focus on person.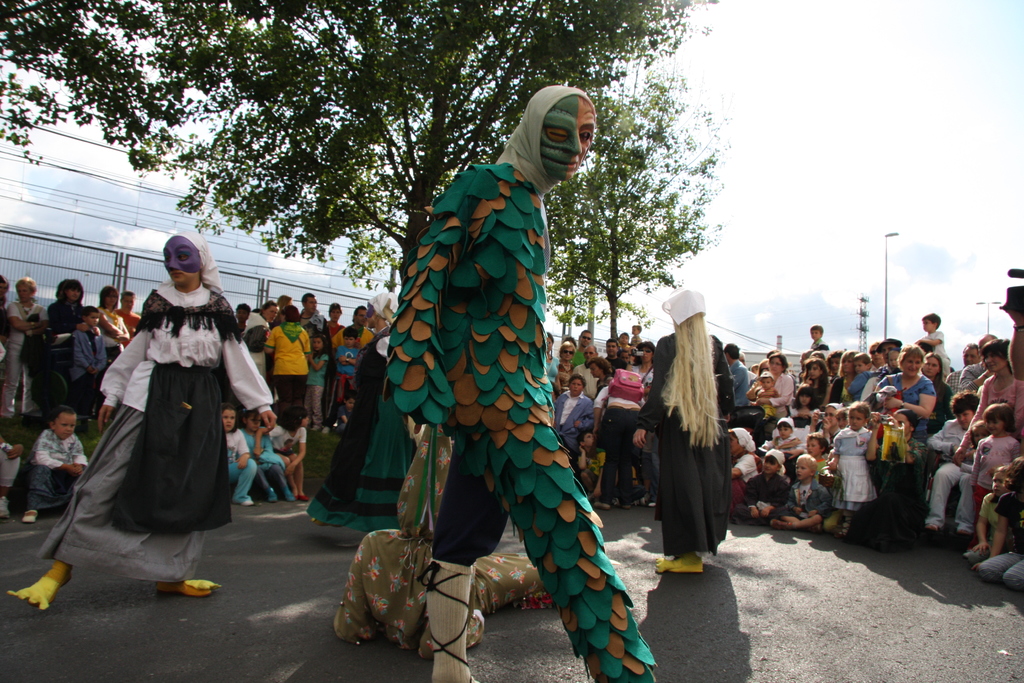
Focused at (724,429,763,511).
